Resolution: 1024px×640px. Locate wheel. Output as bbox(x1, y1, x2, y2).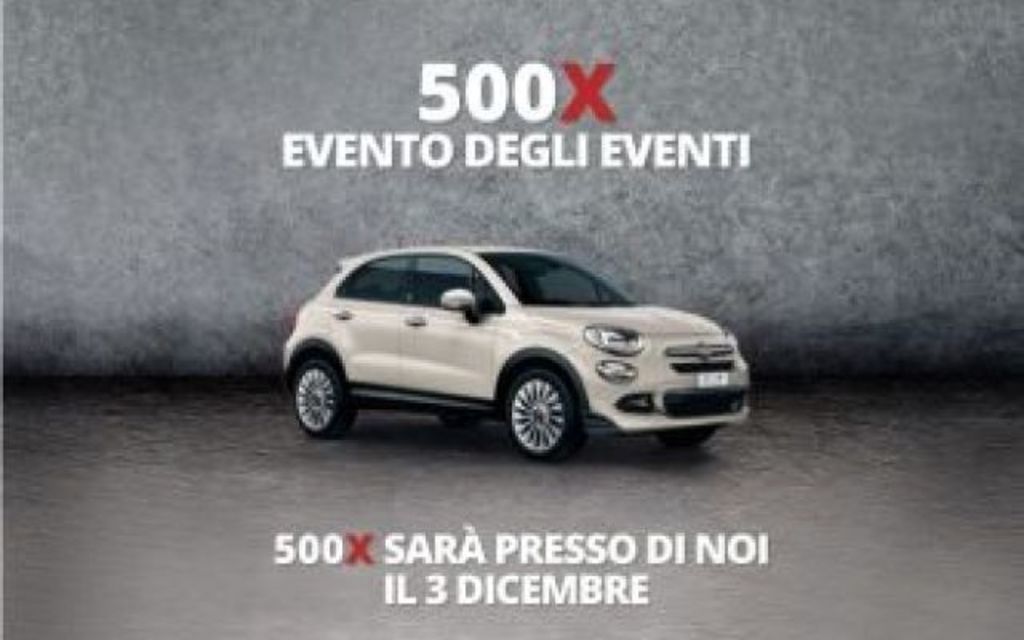
bbox(291, 355, 358, 440).
